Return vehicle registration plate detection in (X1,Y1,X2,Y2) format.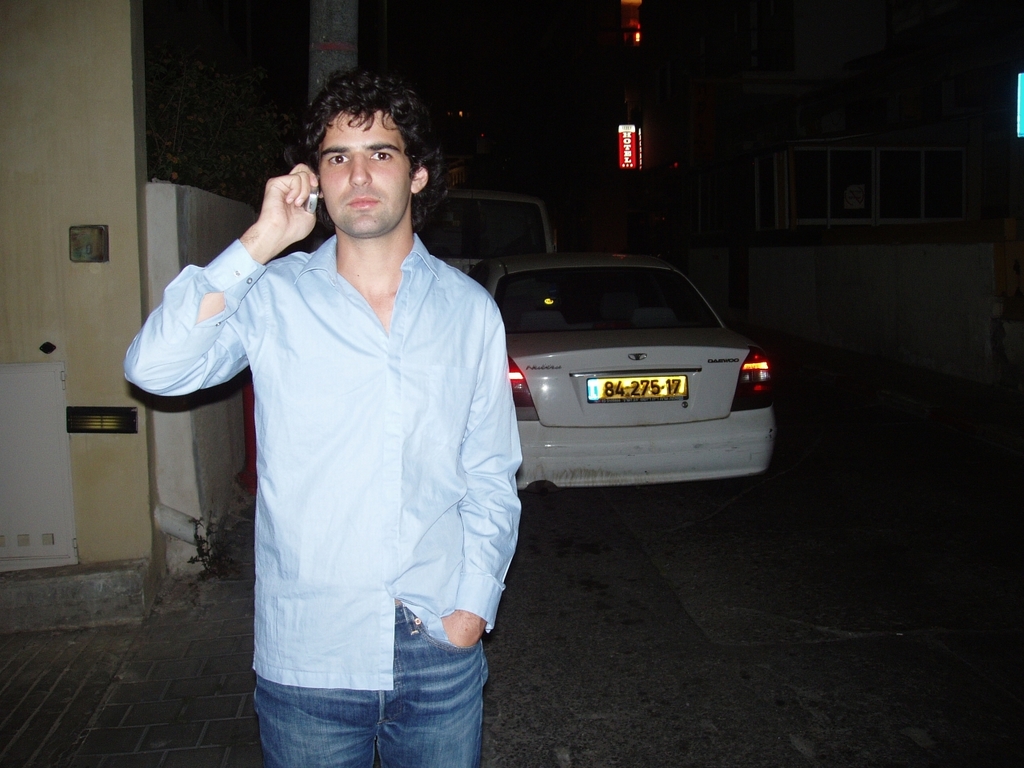
(586,374,690,399).
